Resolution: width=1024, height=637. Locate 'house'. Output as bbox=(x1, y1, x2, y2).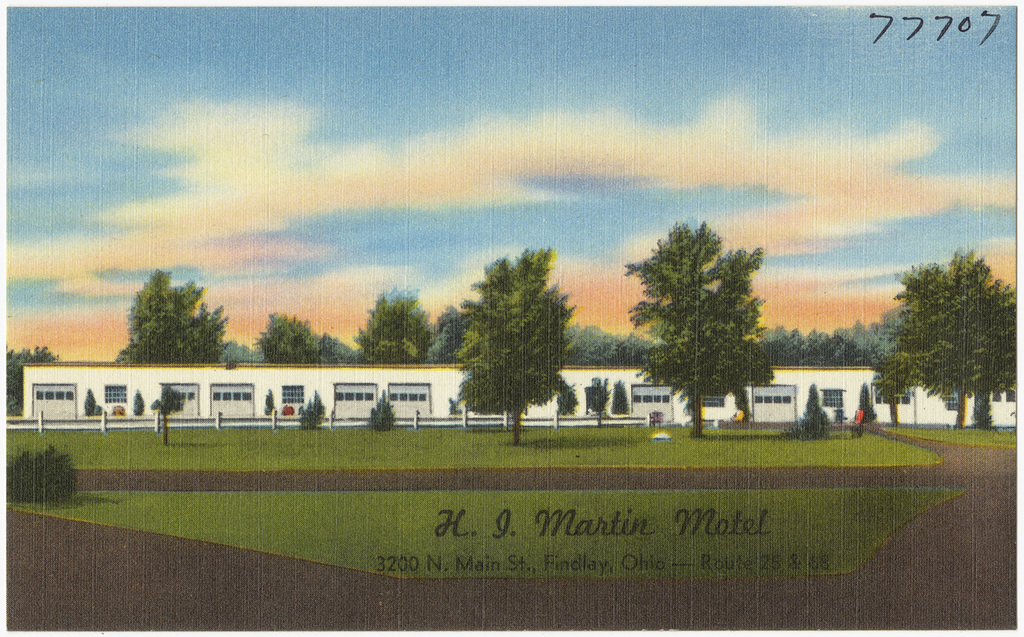
bbox=(748, 386, 797, 429).
